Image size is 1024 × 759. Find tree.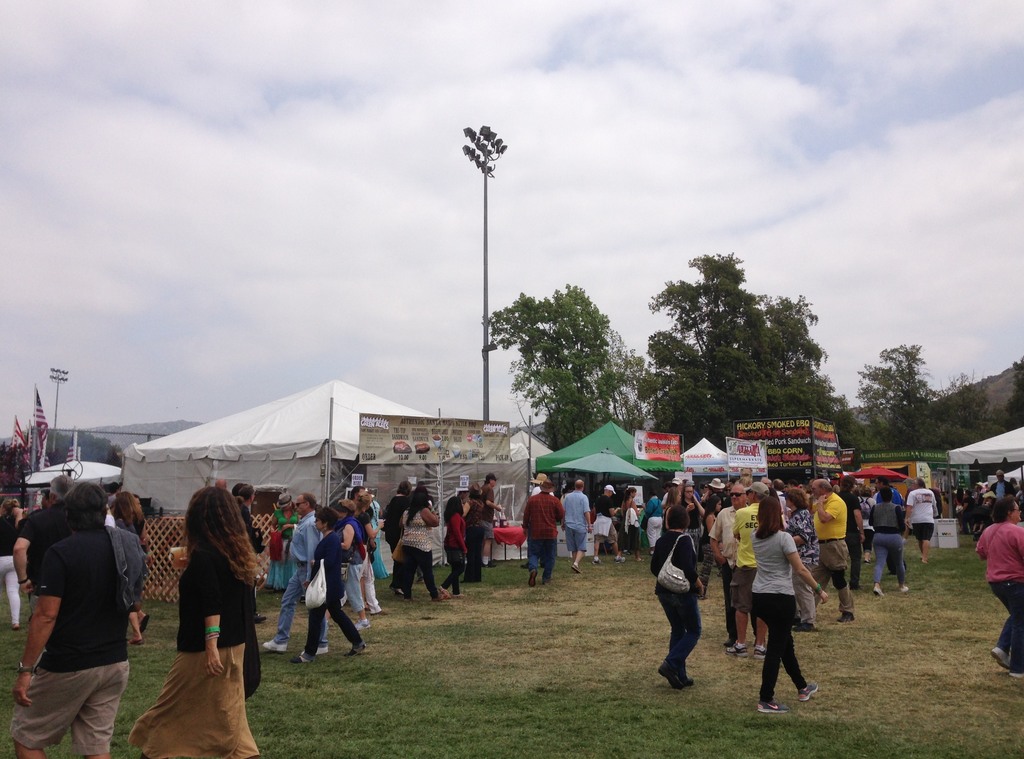
{"x1": 850, "y1": 340, "x2": 988, "y2": 470}.
